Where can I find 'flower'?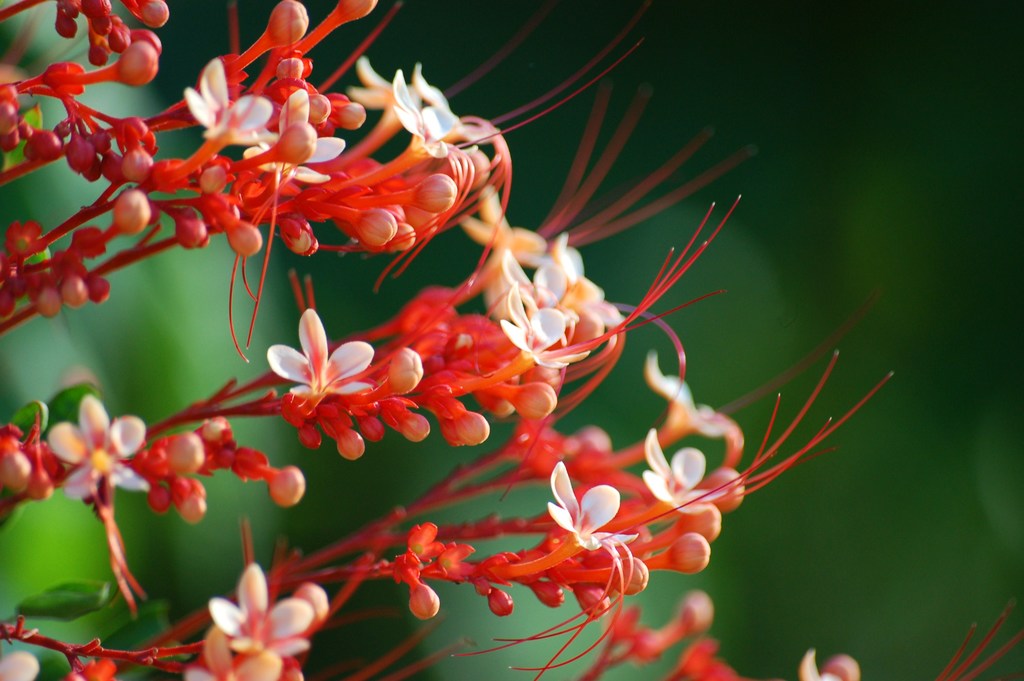
You can find it at box(643, 350, 726, 435).
